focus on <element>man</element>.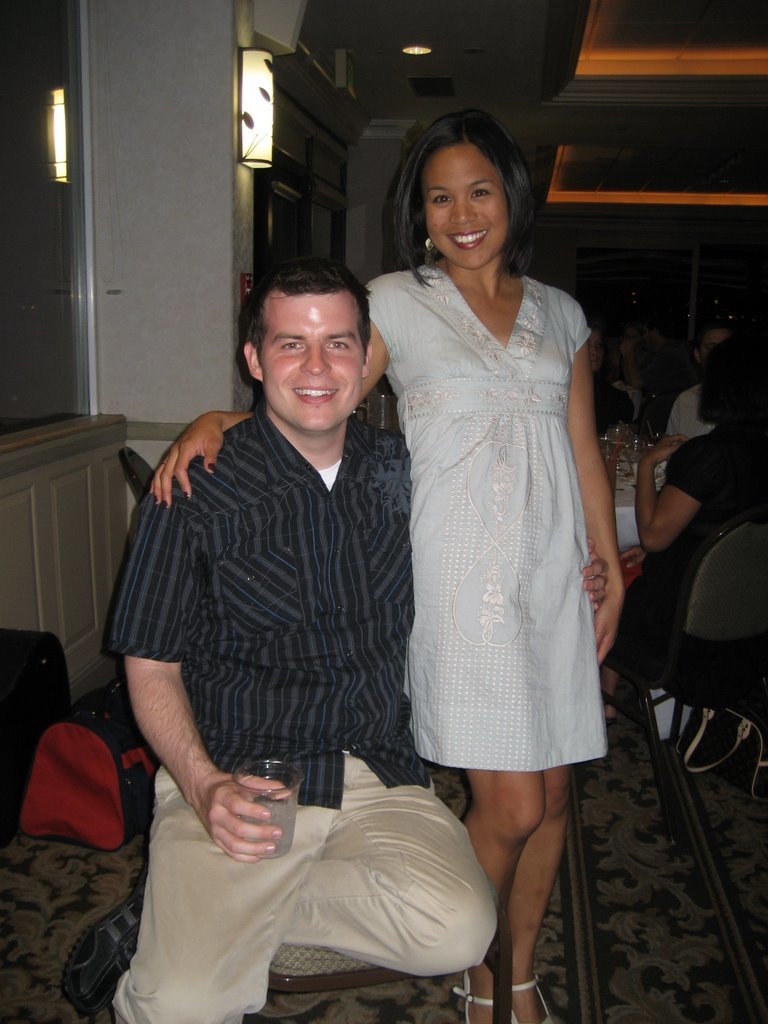
Focused at left=37, top=250, right=606, bottom=1023.
